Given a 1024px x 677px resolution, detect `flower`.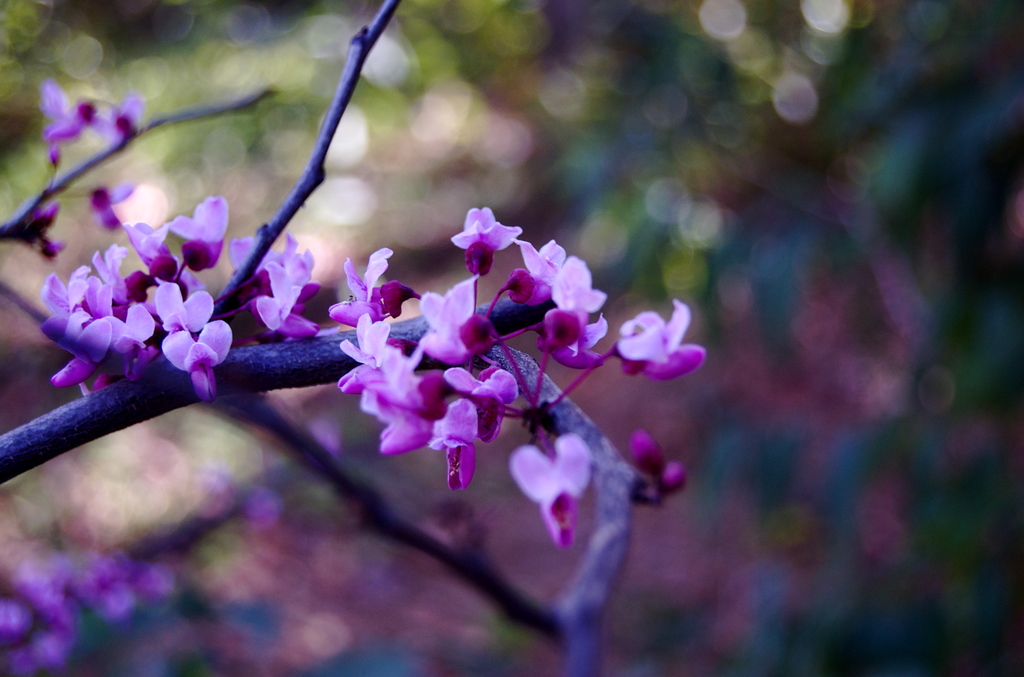
left=328, top=246, right=395, bottom=321.
